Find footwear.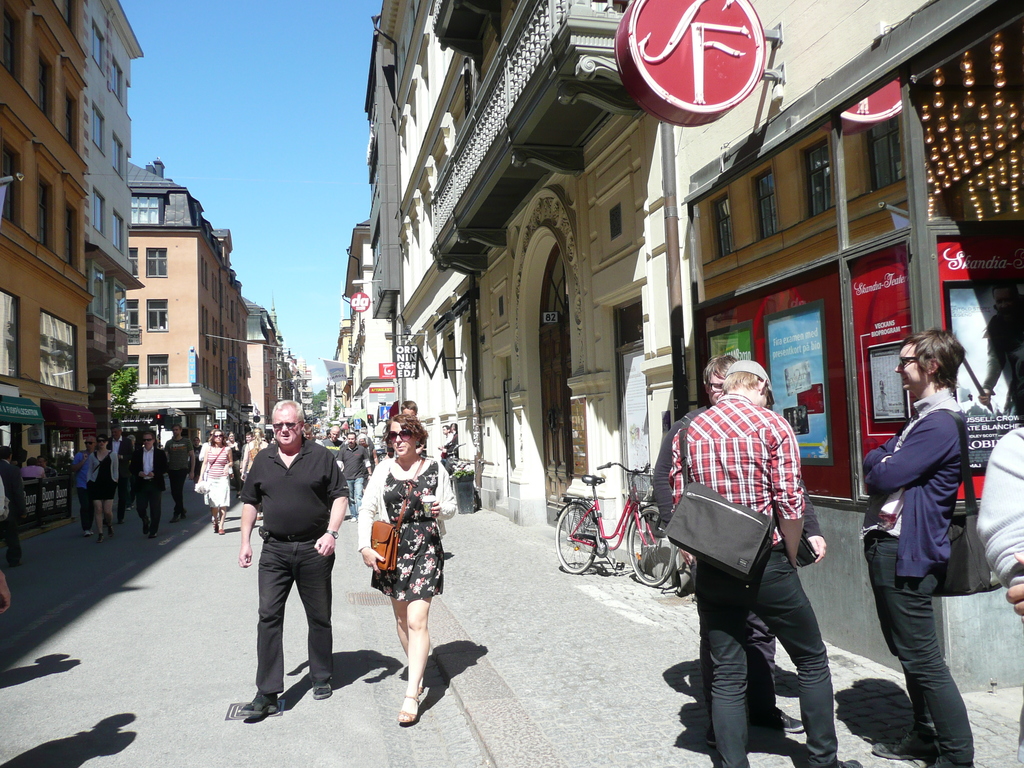
left=106, top=525, right=115, bottom=540.
